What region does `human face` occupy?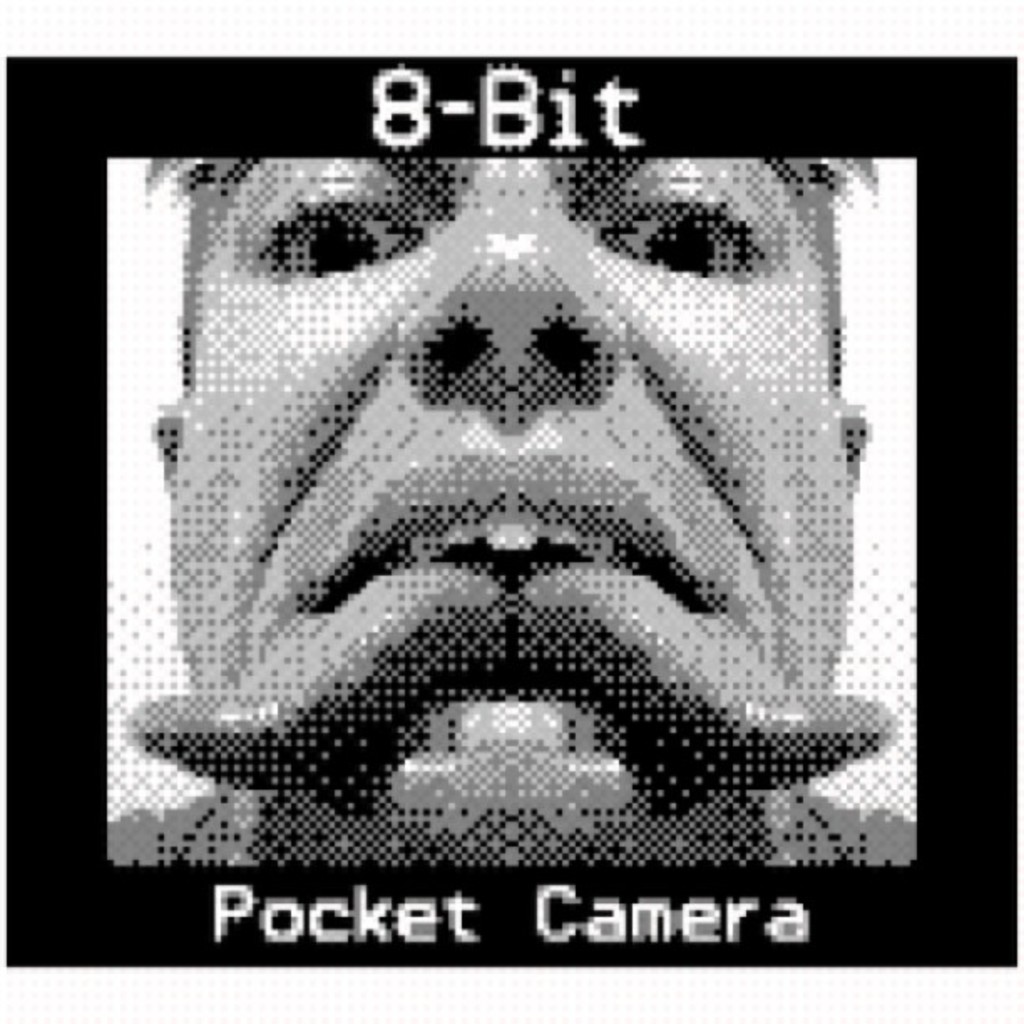
x1=176 y1=154 x2=855 y2=694.
